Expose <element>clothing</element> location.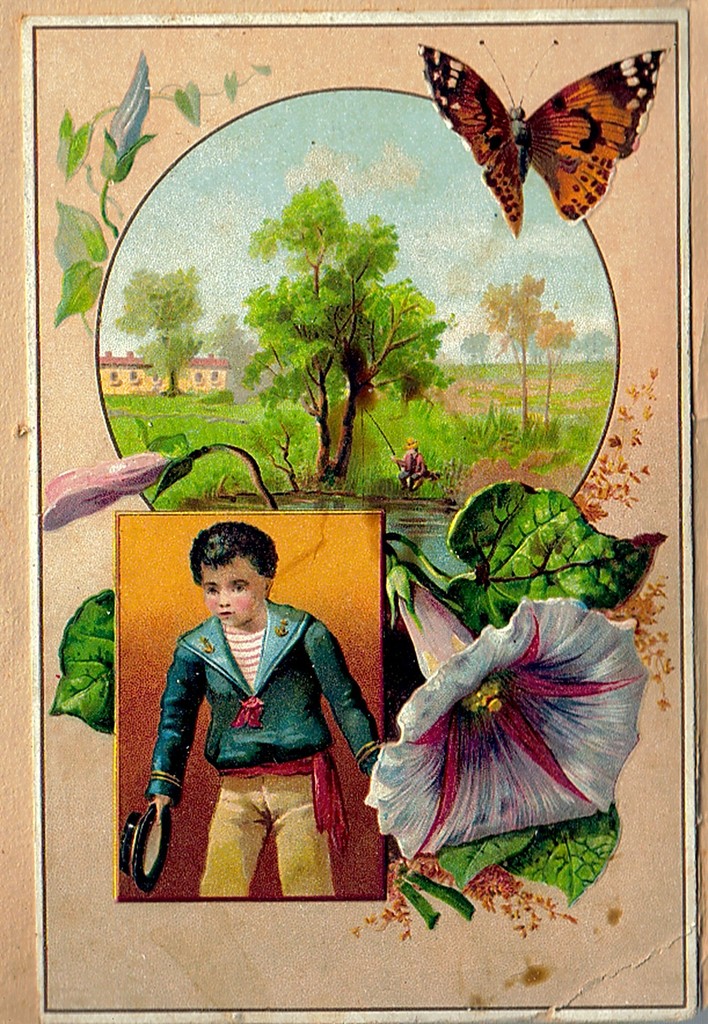
Exposed at (x1=134, y1=604, x2=388, y2=890).
